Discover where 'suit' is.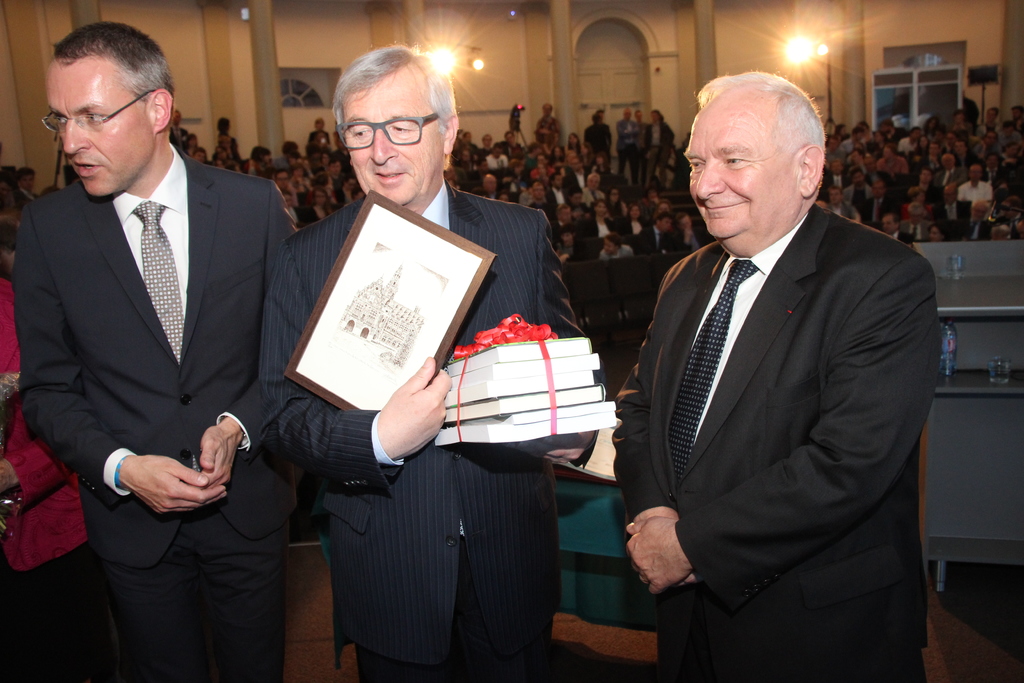
Discovered at <region>610, 199, 941, 682</region>.
